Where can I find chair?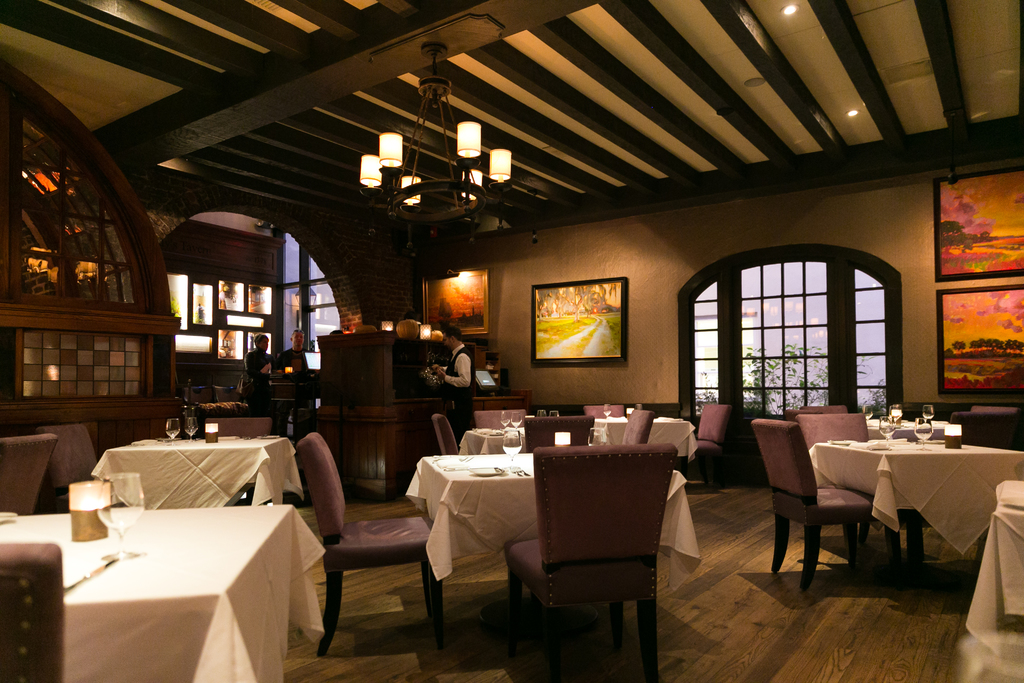
You can find it at crop(792, 415, 918, 575).
